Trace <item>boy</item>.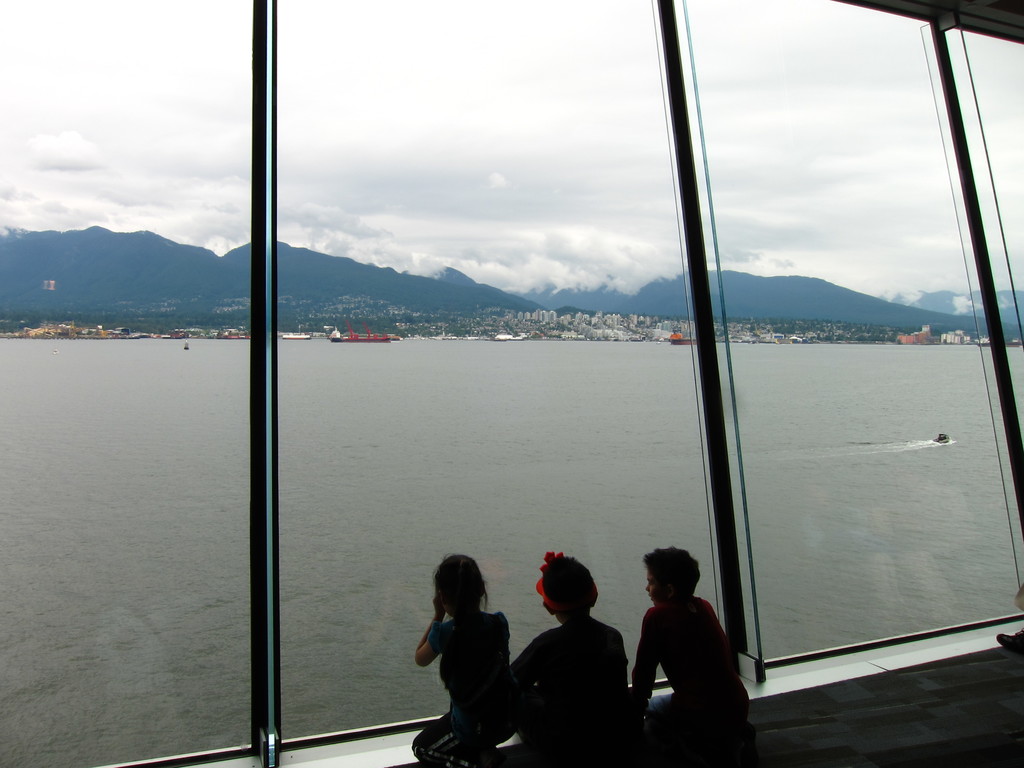
Traced to x1=630 y1=550 x2=755 y2=749.
